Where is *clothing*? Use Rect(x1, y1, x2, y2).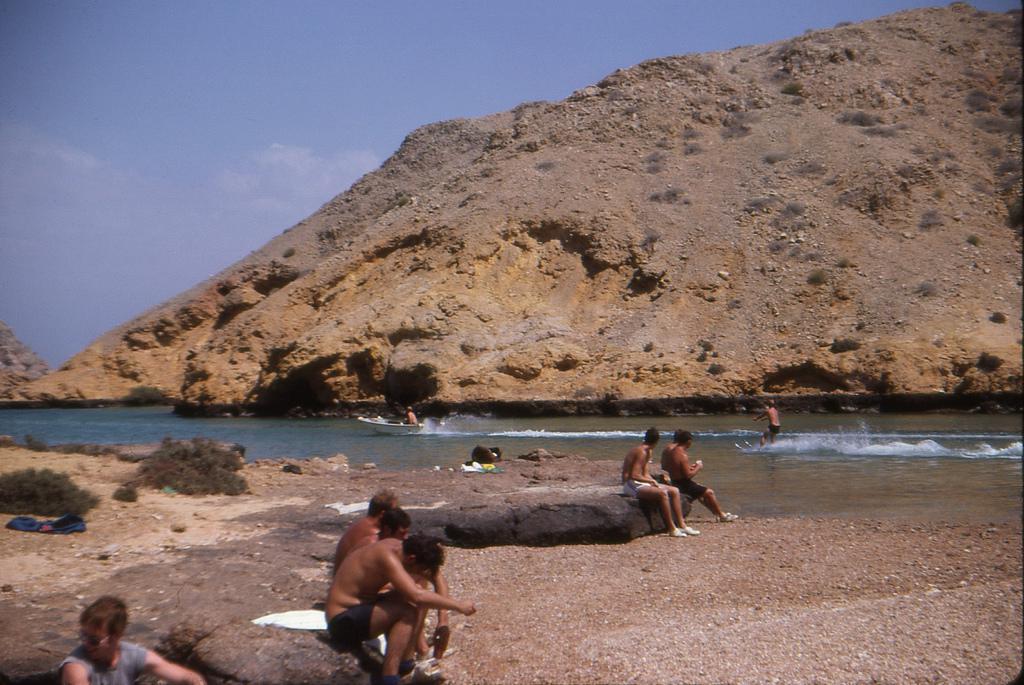
Rect(65, 640, 146, 684).
